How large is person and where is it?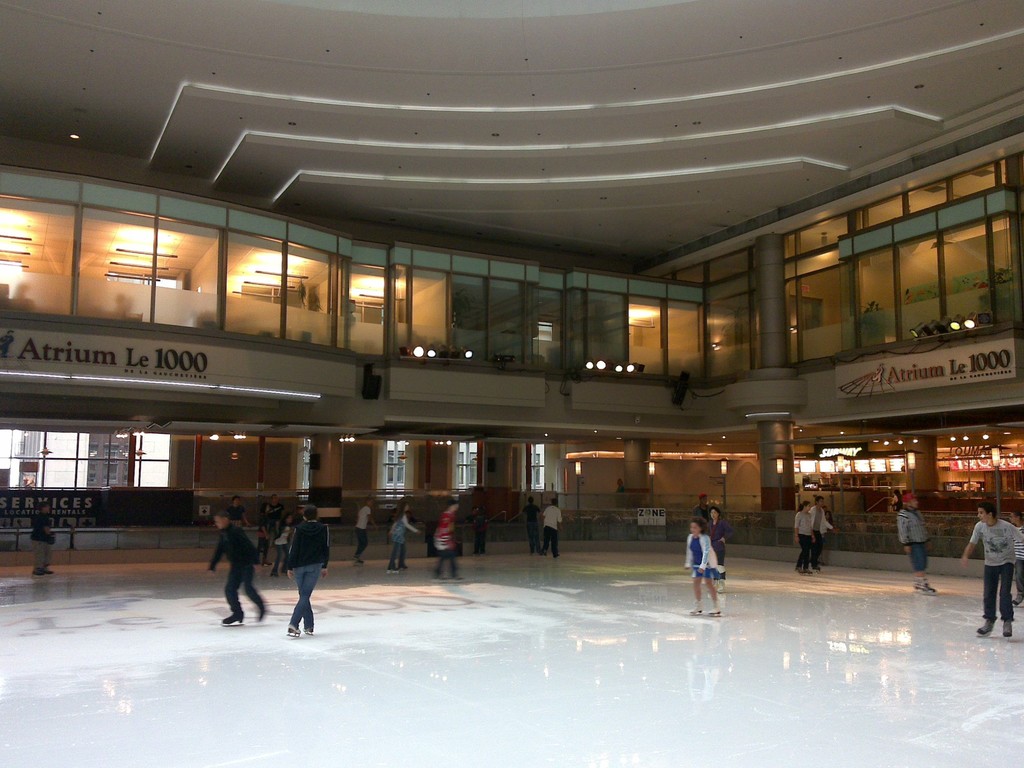
Bounding box: {"x1": 706, "y1": 507, "x2": 733, "y2": 593}.
